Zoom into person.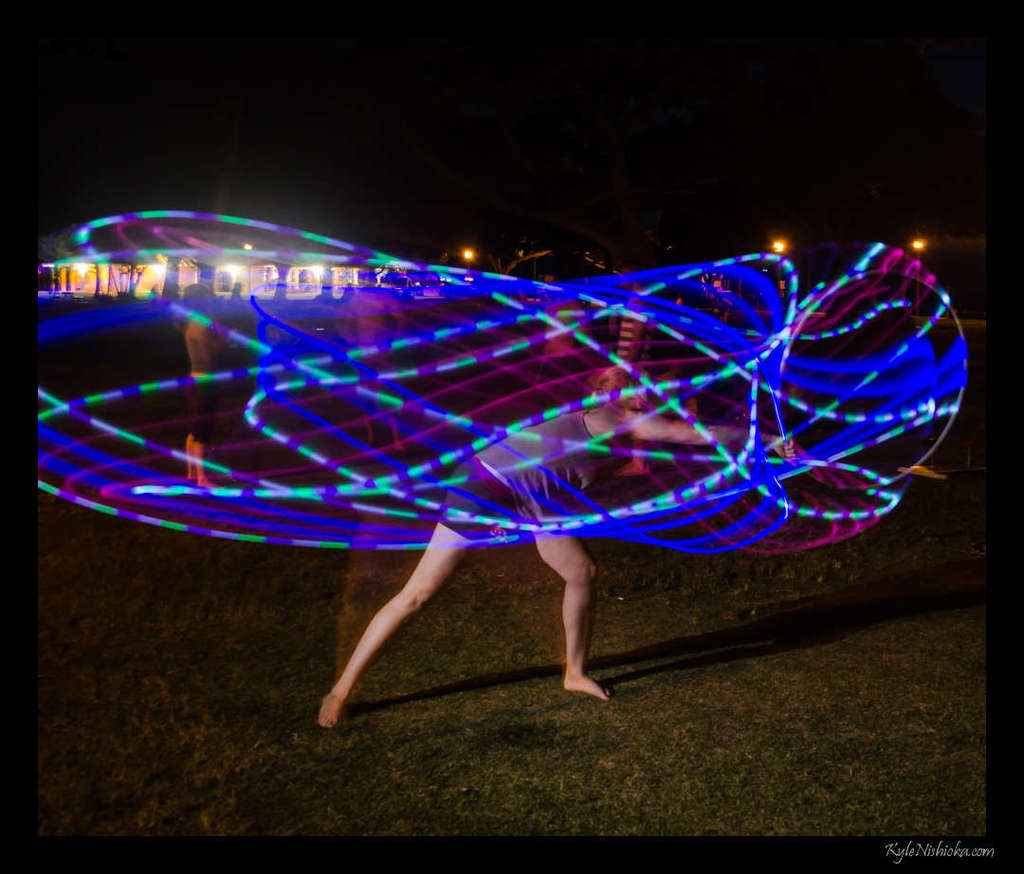
Zoom target: x1=165, y1=272, x2=220, y2=497.
